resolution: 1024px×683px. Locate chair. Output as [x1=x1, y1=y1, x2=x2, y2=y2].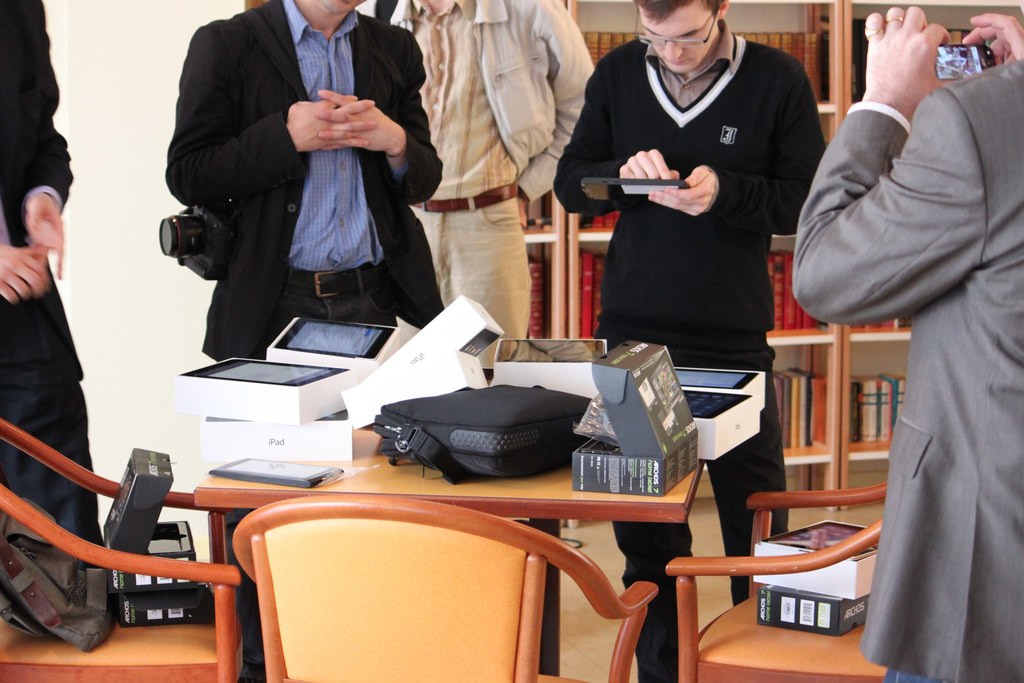
[x1=230, y1=493, x2=666, y2=682].
